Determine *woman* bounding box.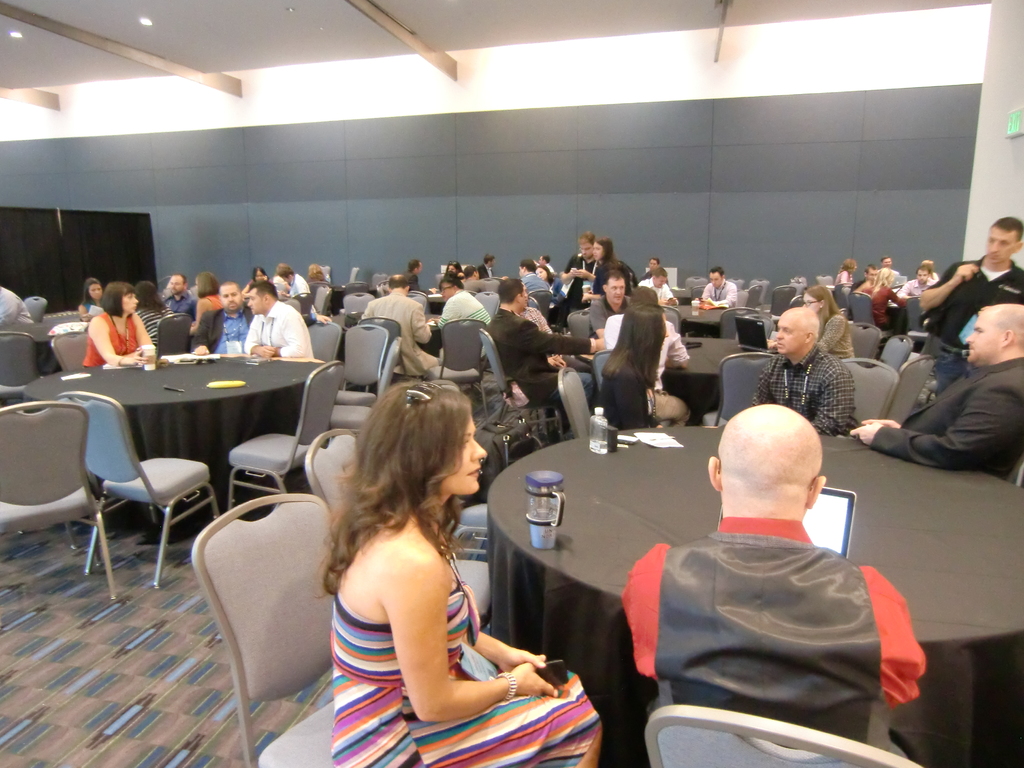
Determined: Rect(799, 280, 860, 362).
